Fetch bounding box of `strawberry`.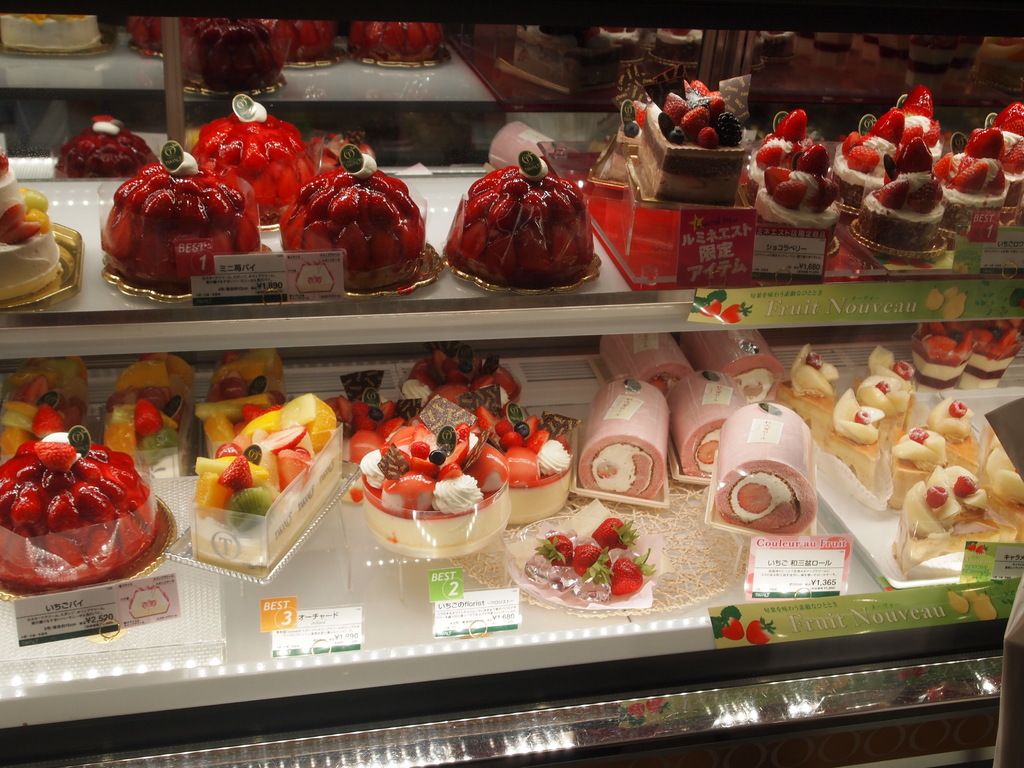
Bbox: Rect(909, 176, 945, 218).
